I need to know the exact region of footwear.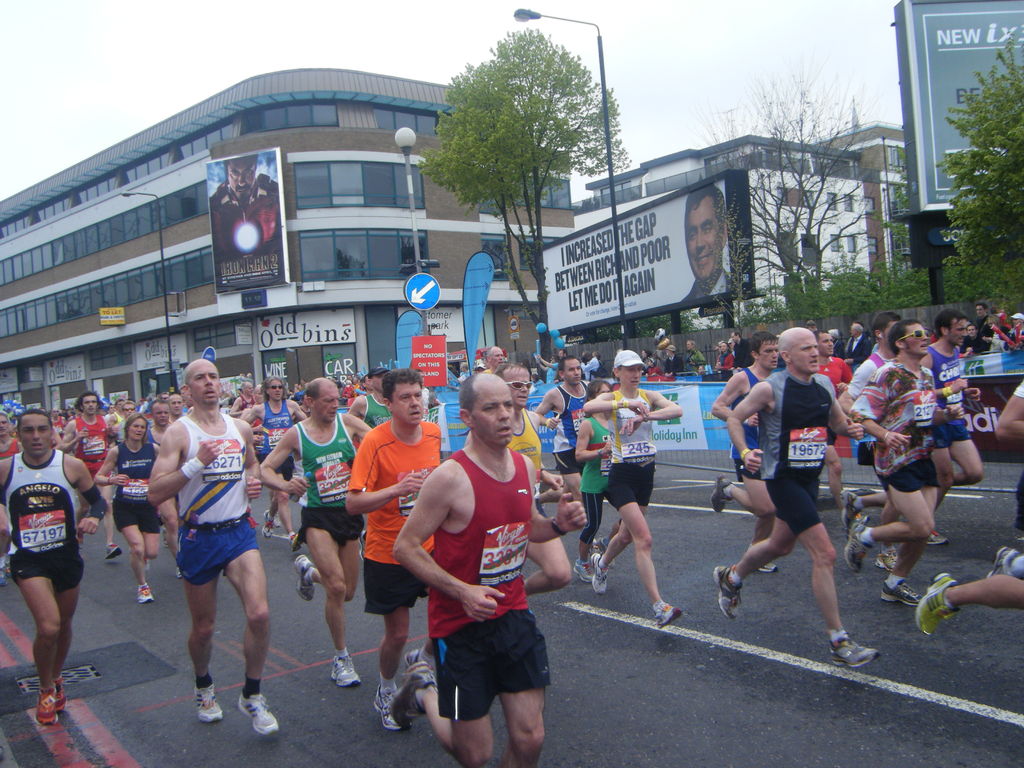
Region: left=390, top=661, right=439, bottom=729.
